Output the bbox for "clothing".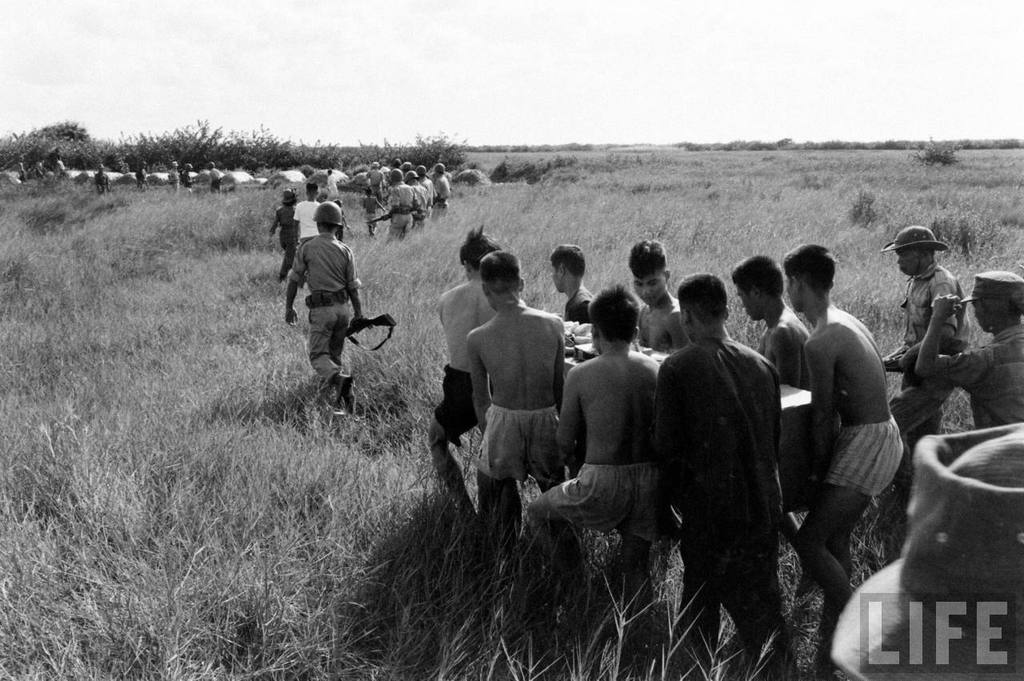
crop(931, 323, 1023, 425).
